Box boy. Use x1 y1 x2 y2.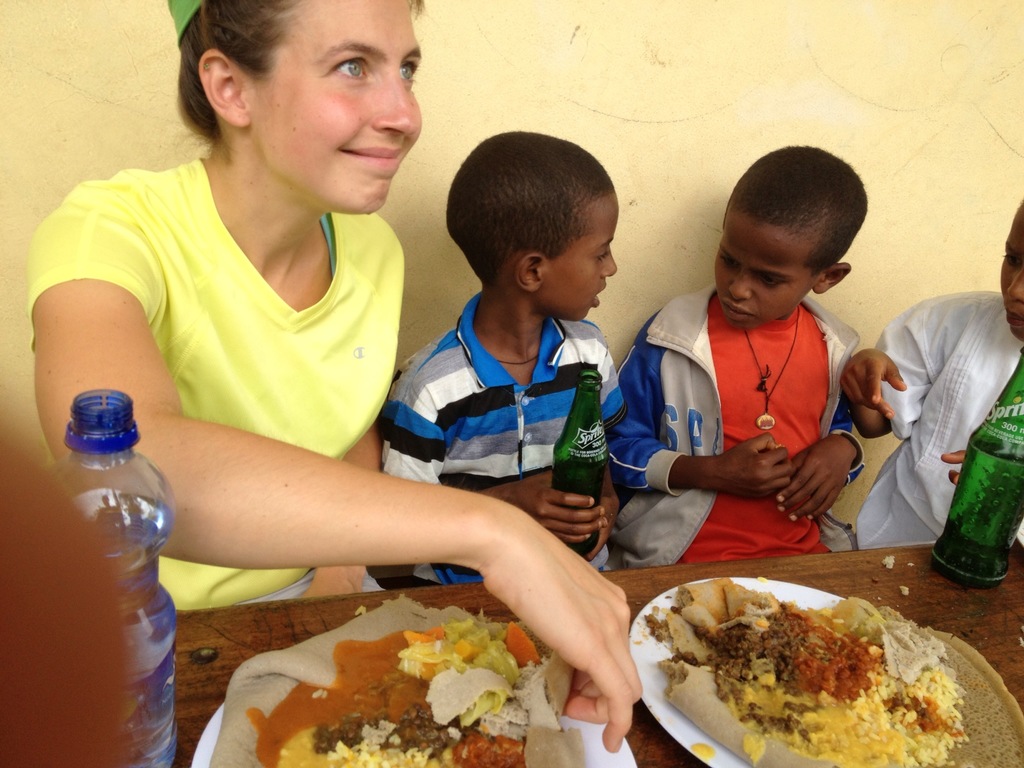
379 128 623 589.
